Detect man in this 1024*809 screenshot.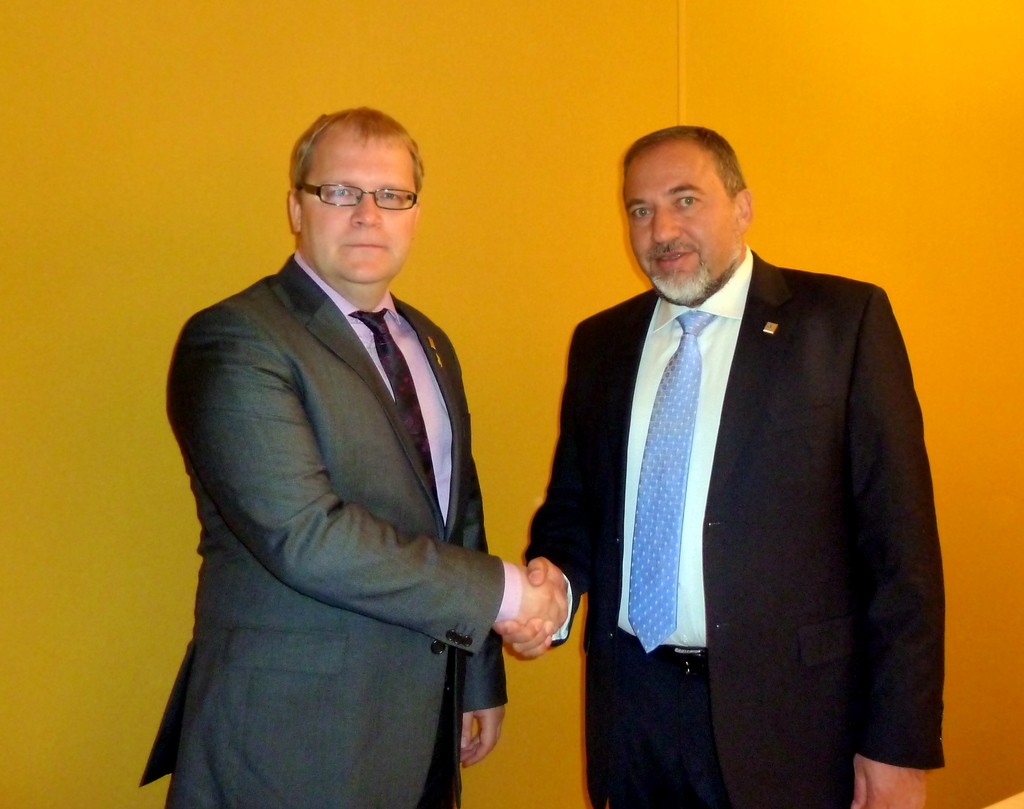
Detection: (left=518, top=100, right=956, bottom=802).
